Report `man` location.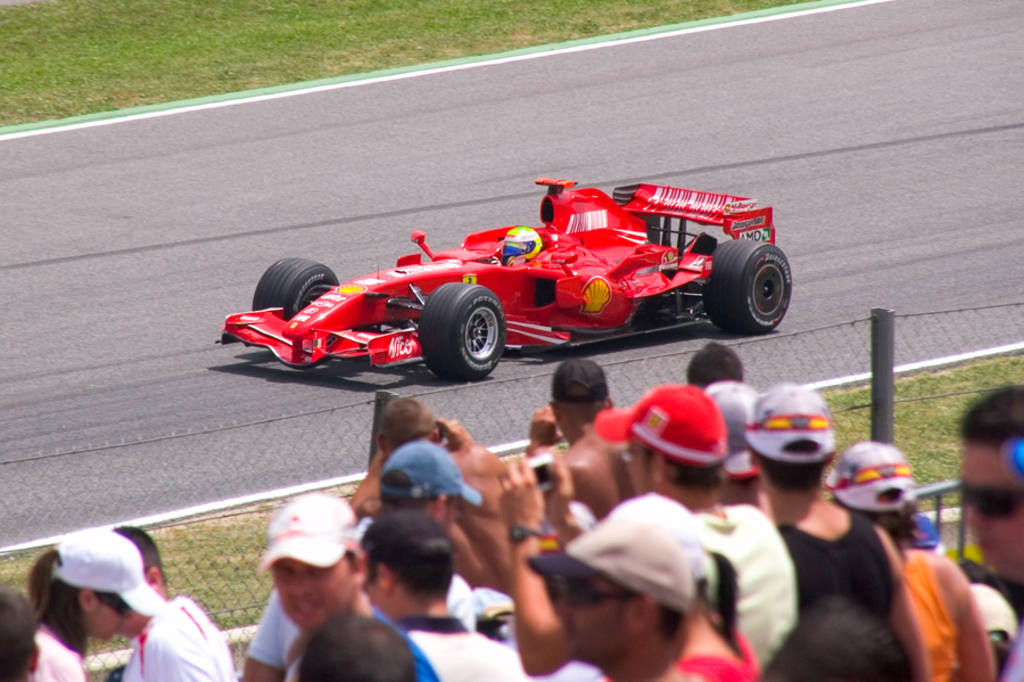
Report: 350,504,531,681.
